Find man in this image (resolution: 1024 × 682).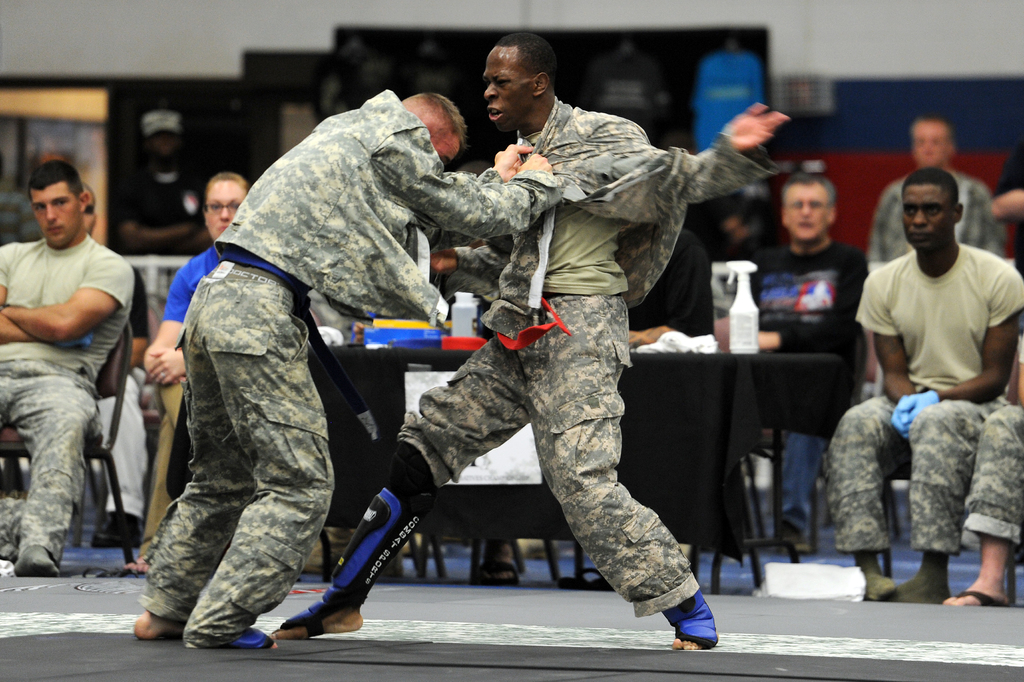
145/173/255/487.
